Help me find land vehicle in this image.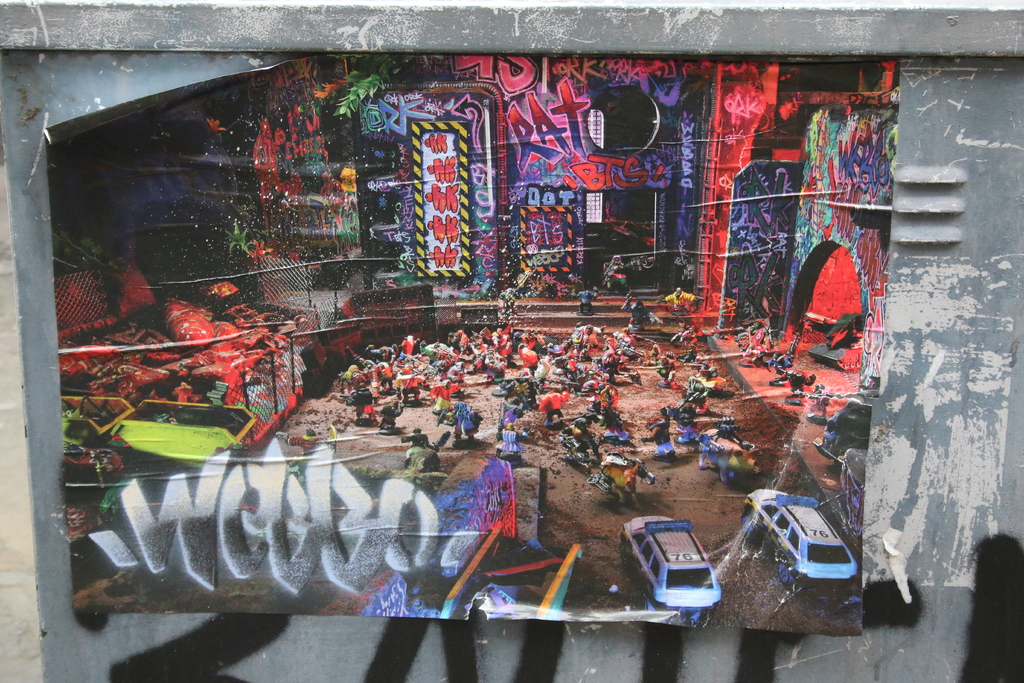
Found it: (x1=748, y1=489, x2=858, y2=598).
